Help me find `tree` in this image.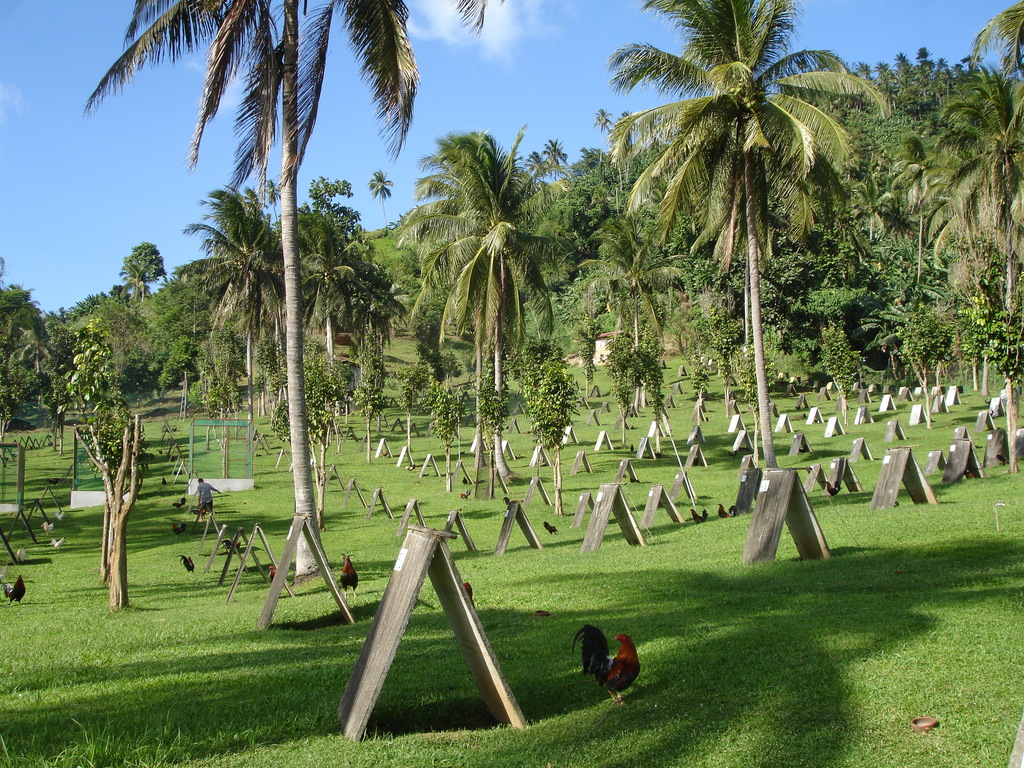
Found it: {"x1": 369, "y1": 159, "x2": 394, "y2": 225}.
